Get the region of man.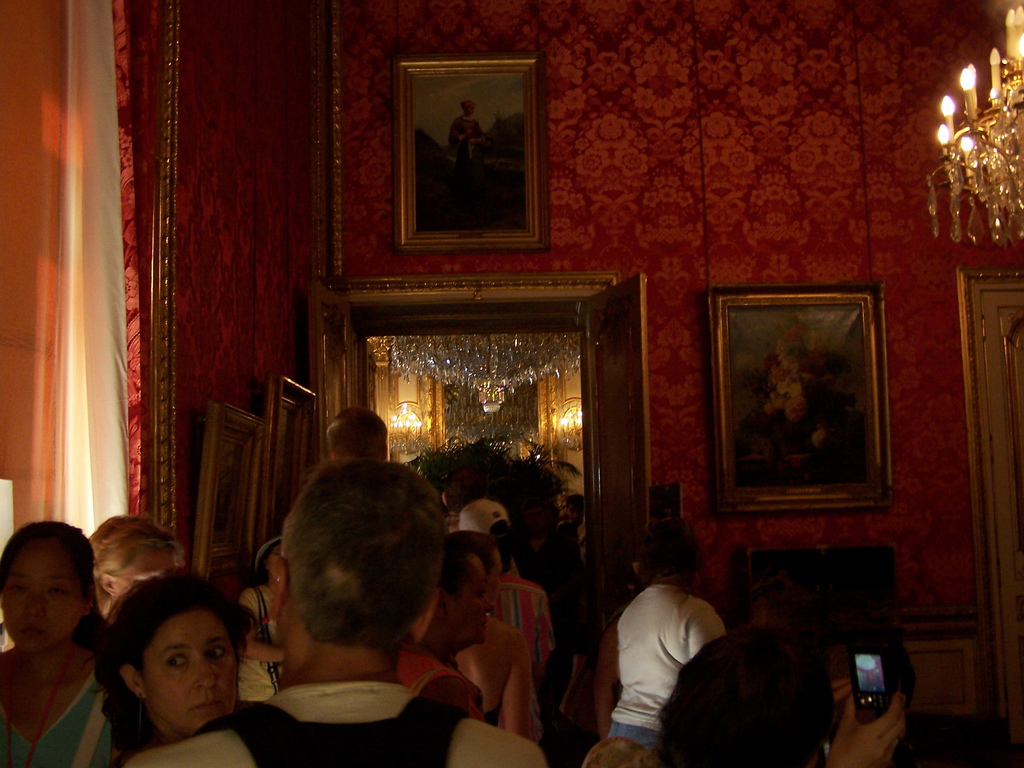
<box>443,506,549,653</box>.
